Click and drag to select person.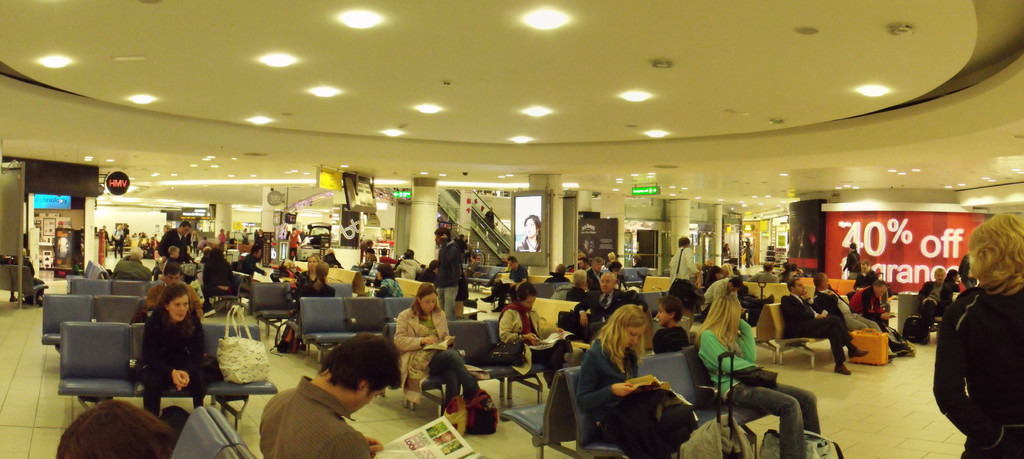
Selection: l=216, t=228, r=227, b=243.
